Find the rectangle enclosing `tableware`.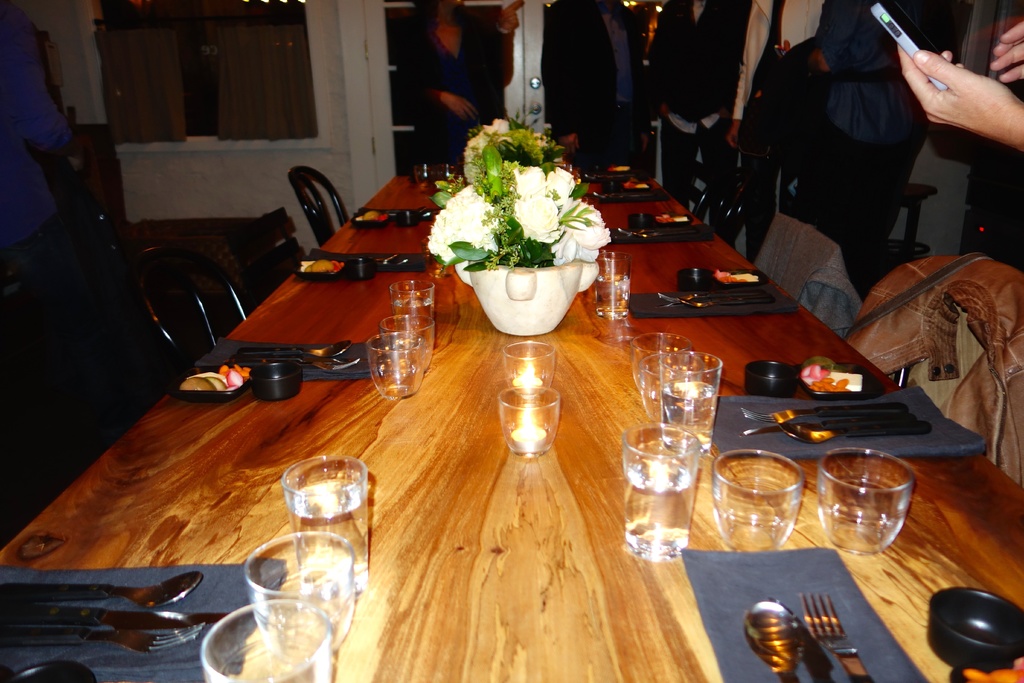
663,354,722,451.
